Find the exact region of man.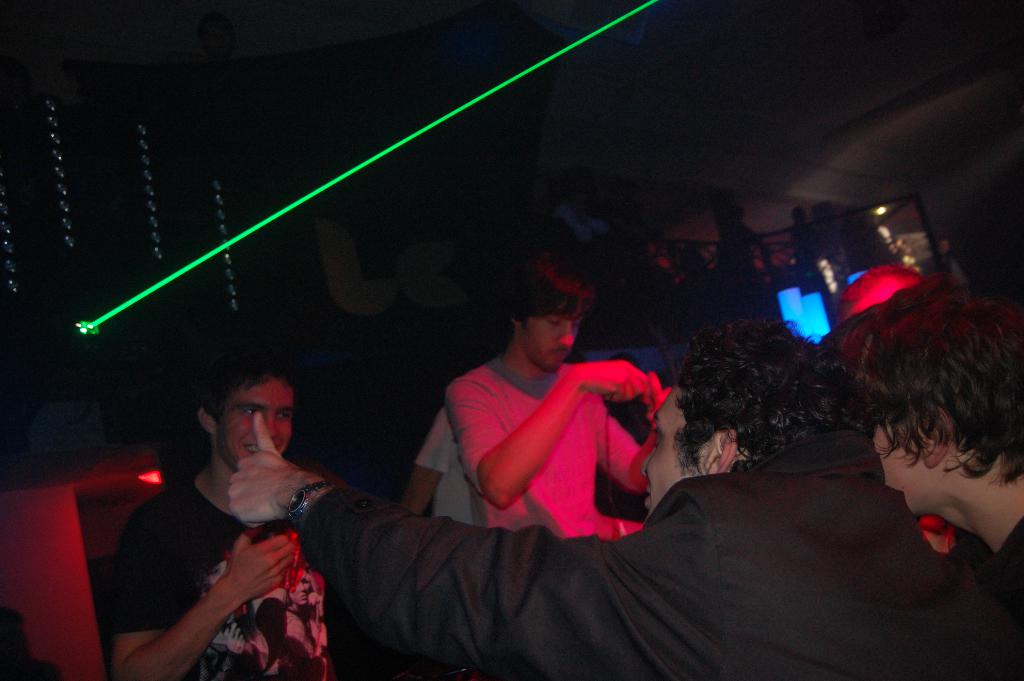
Exact region: region(823, 277, 1021, 624).
